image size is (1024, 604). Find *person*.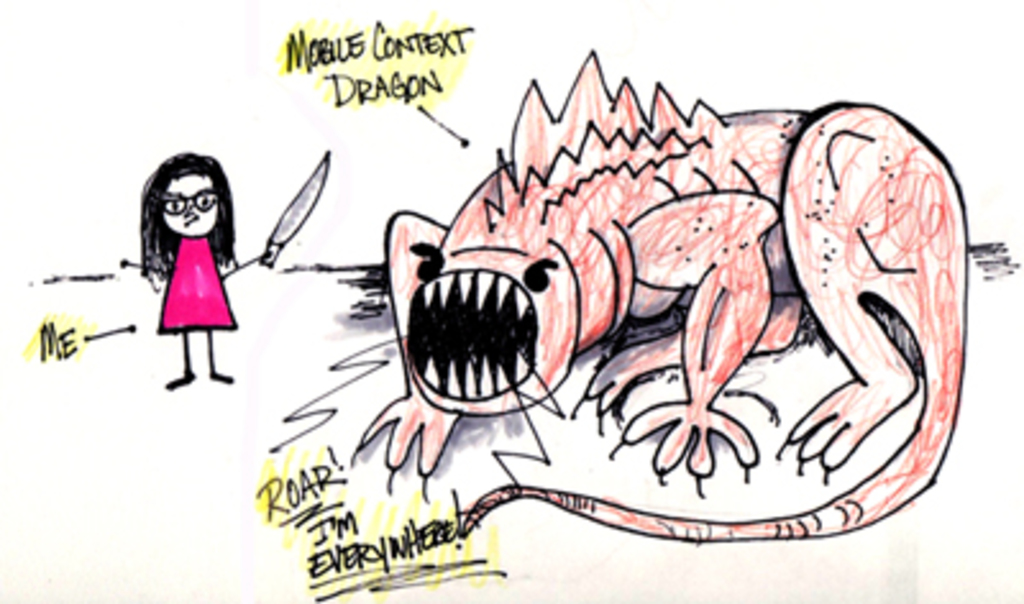
(x1=131, y1=125, x2=236, y2=404).
